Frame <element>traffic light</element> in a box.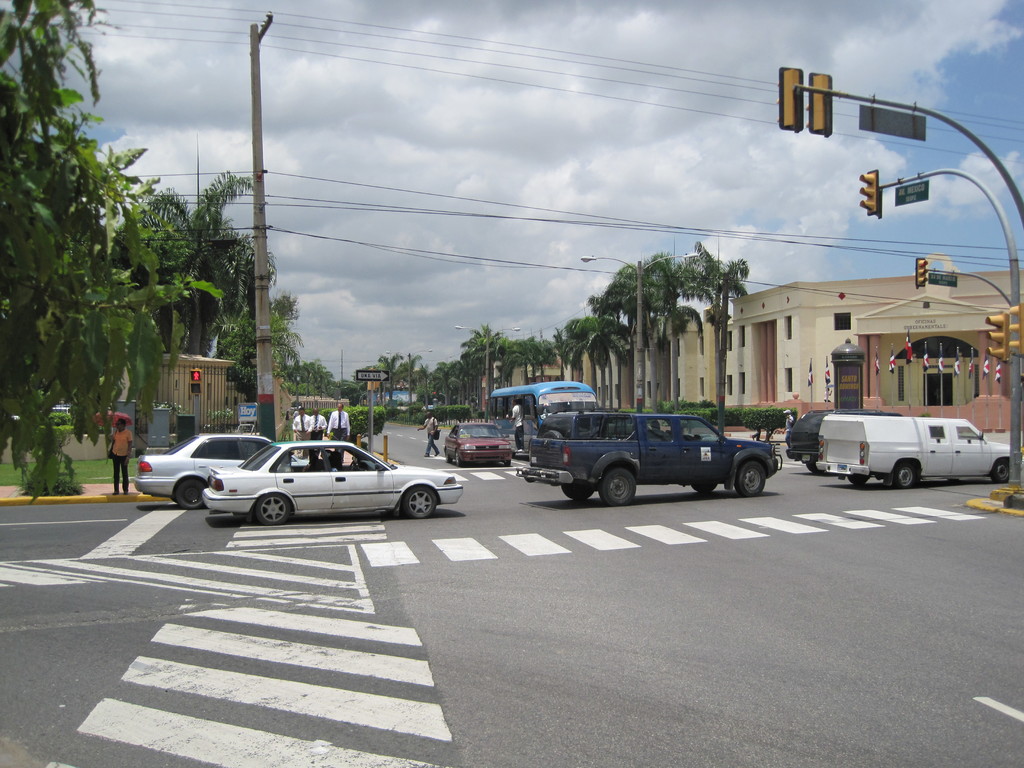
[188, 368, 204, 394].
